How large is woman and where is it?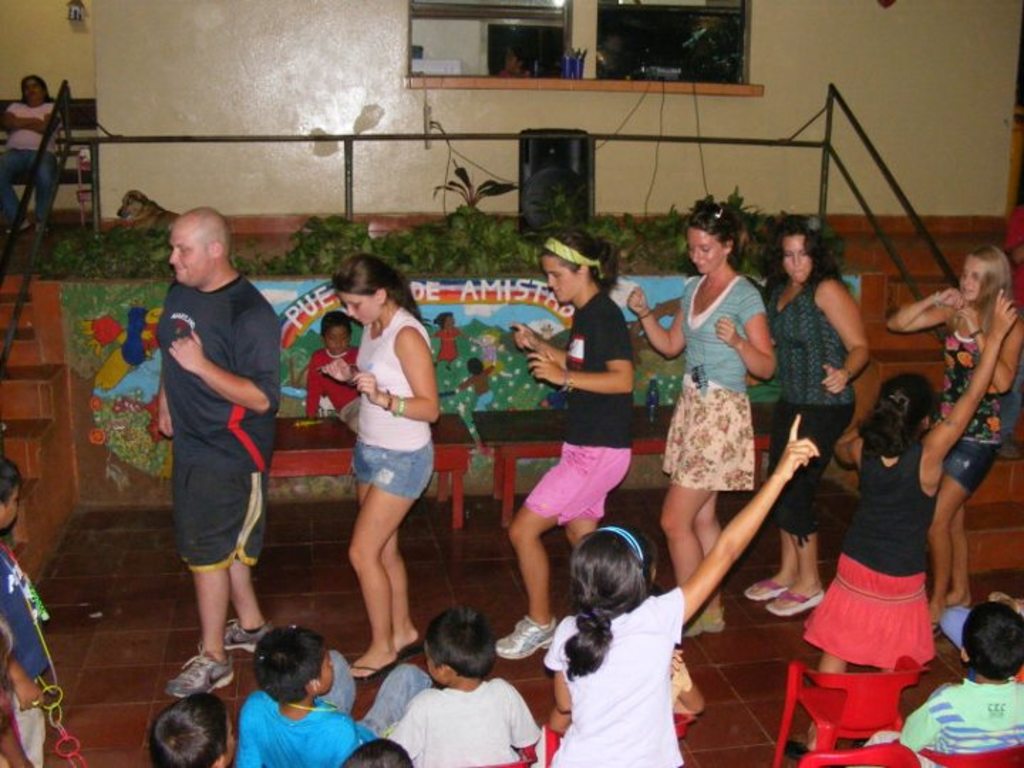
Bounding box: {"x1": 501, "y1": 228, "x2": 637, "y2": 657}.
